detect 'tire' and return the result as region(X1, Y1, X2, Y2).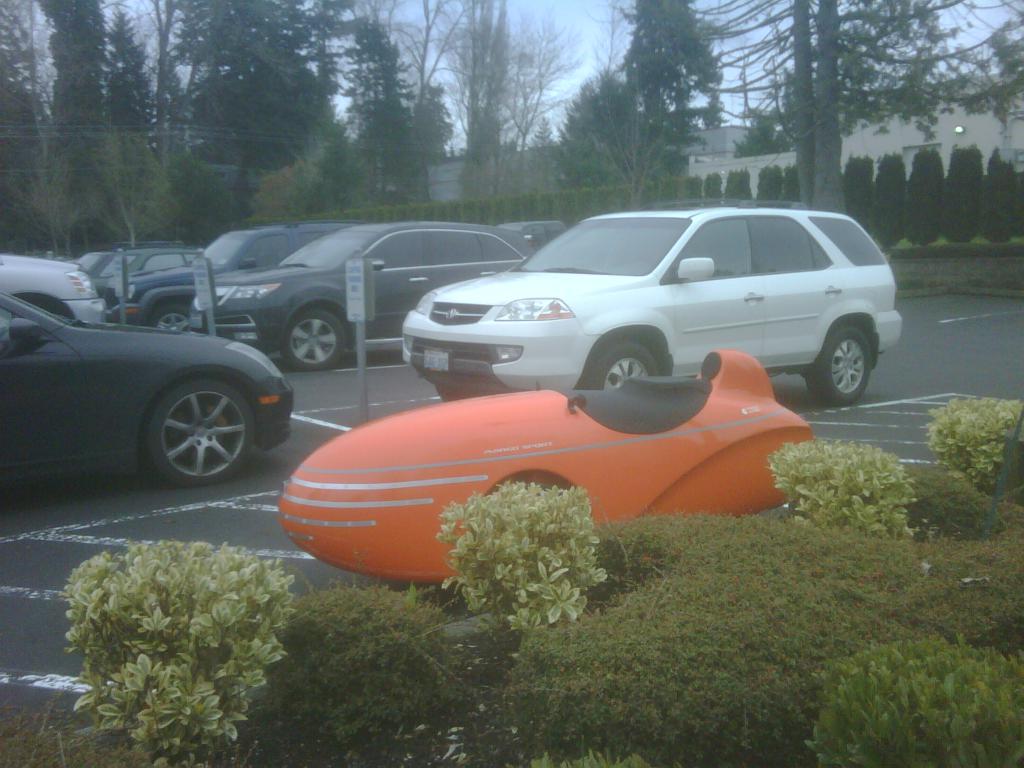
region(806, 323, 871, 405).
